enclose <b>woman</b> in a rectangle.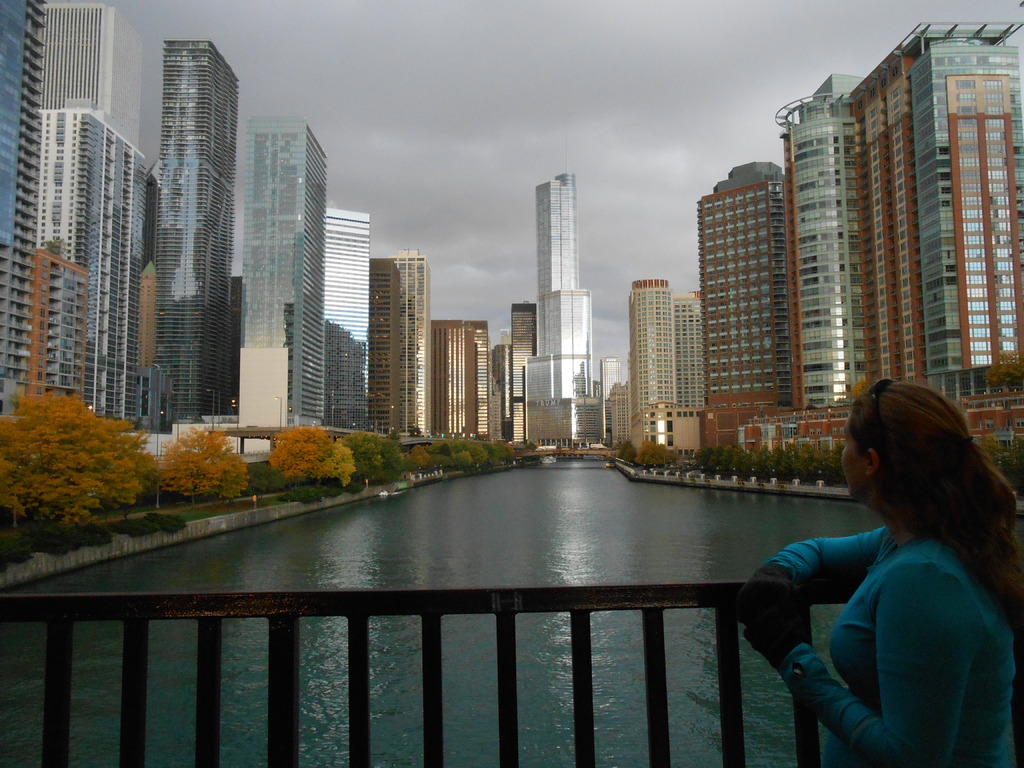
Rect(743, 371, 1017, 764).
